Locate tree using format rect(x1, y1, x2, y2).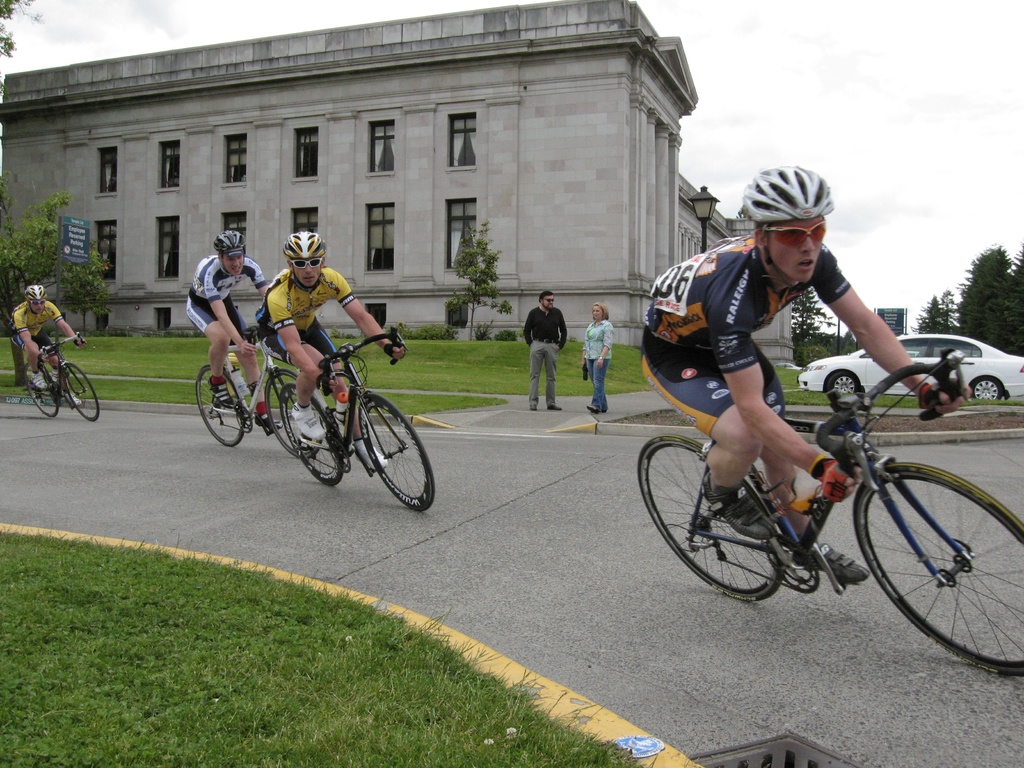
rect(0, 0, 42, 113).
